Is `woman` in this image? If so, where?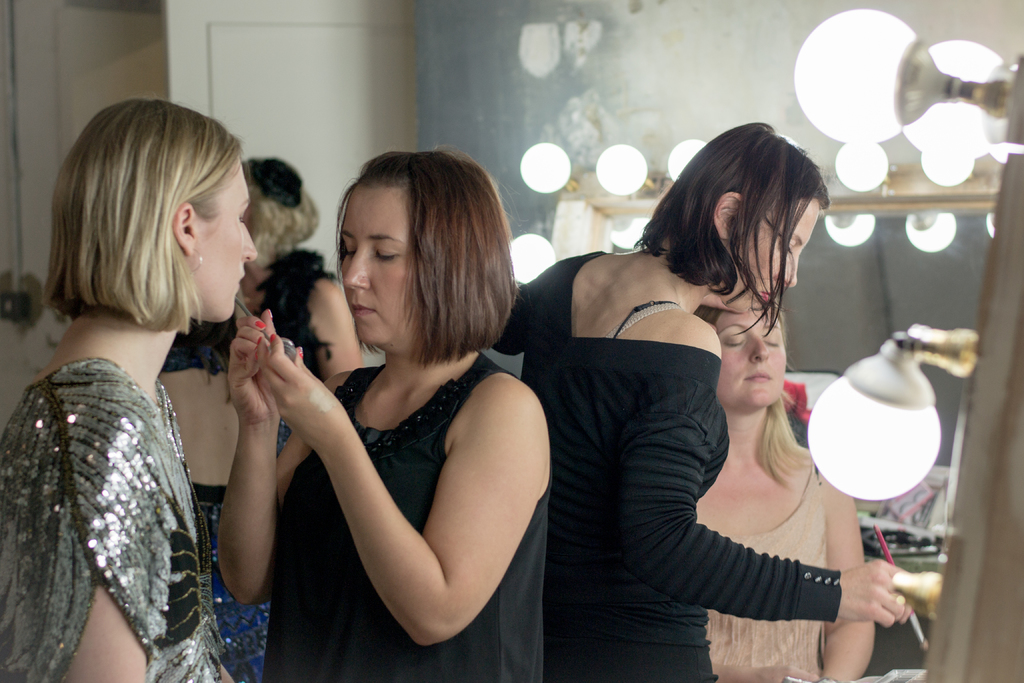
Yes, at detection(697, 304, 879, 682).
